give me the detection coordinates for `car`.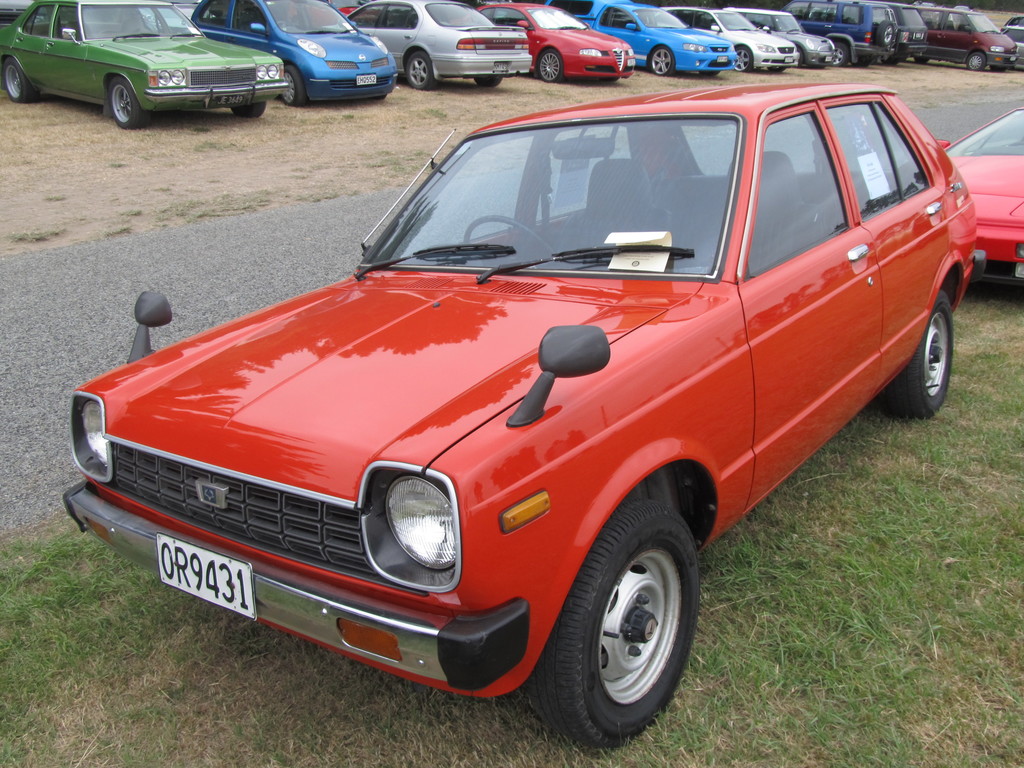
(x1=54, y1=76, x2=958, y2=732).
